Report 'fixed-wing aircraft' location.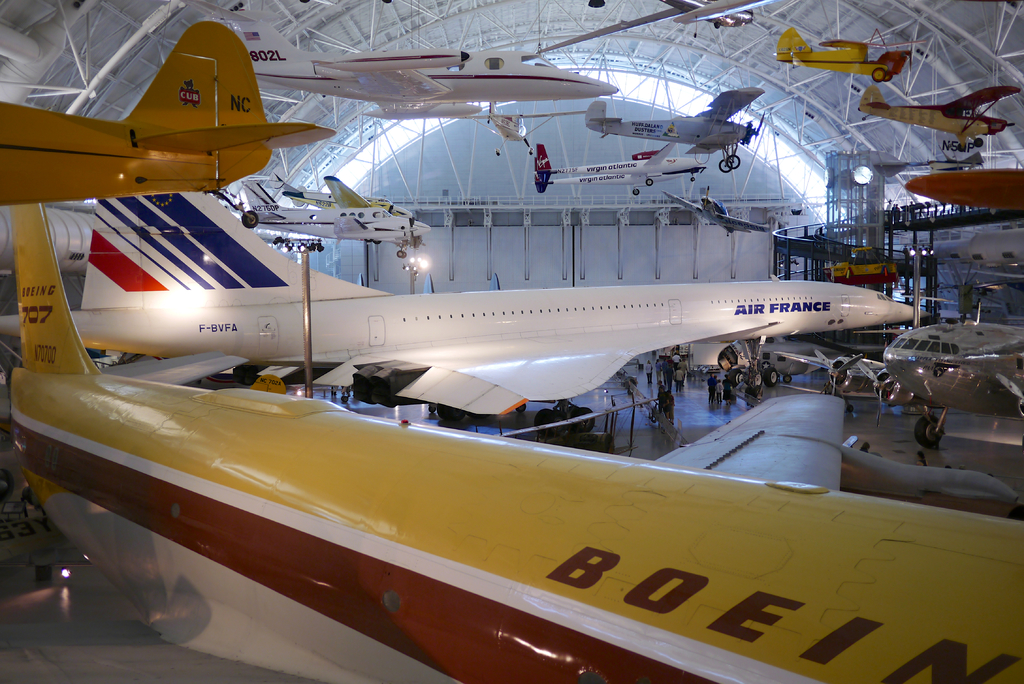
Report: (x1=235, y1=183, x2=419, y2=261).
